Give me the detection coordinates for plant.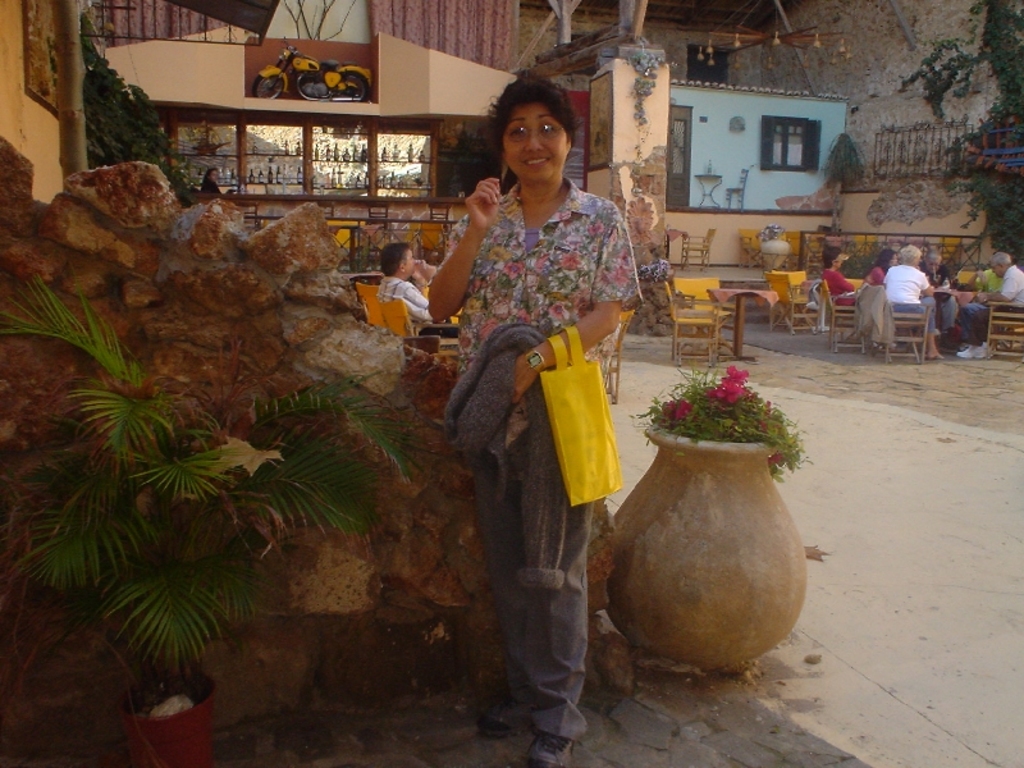
locate(634, 256, 677, 283).
